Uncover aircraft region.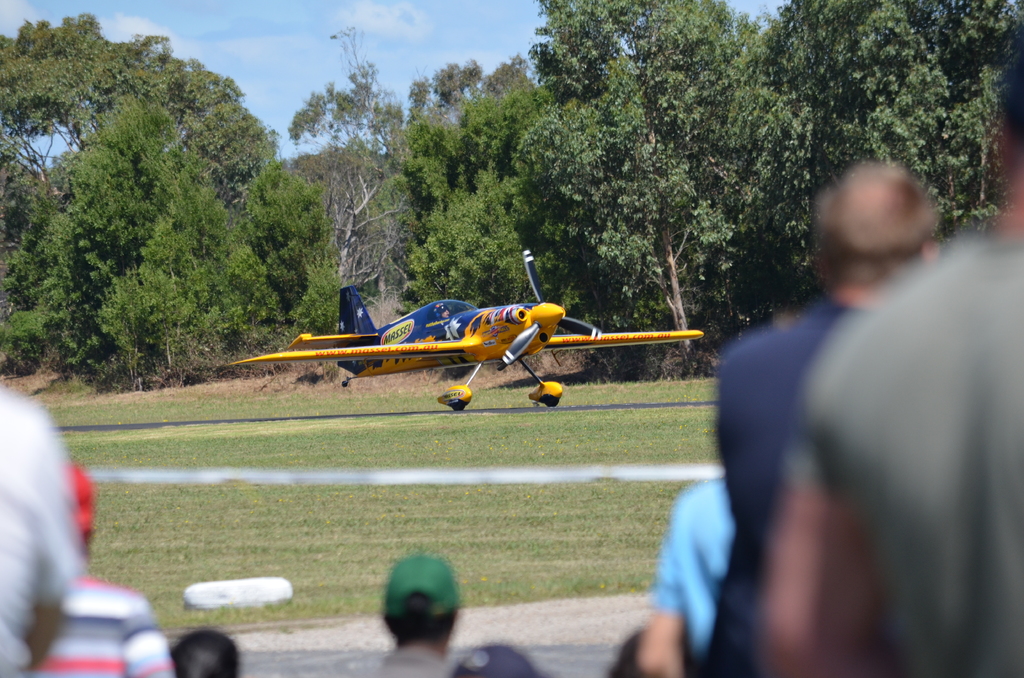
Uncovered: detection(246, 277, 664, 400).
